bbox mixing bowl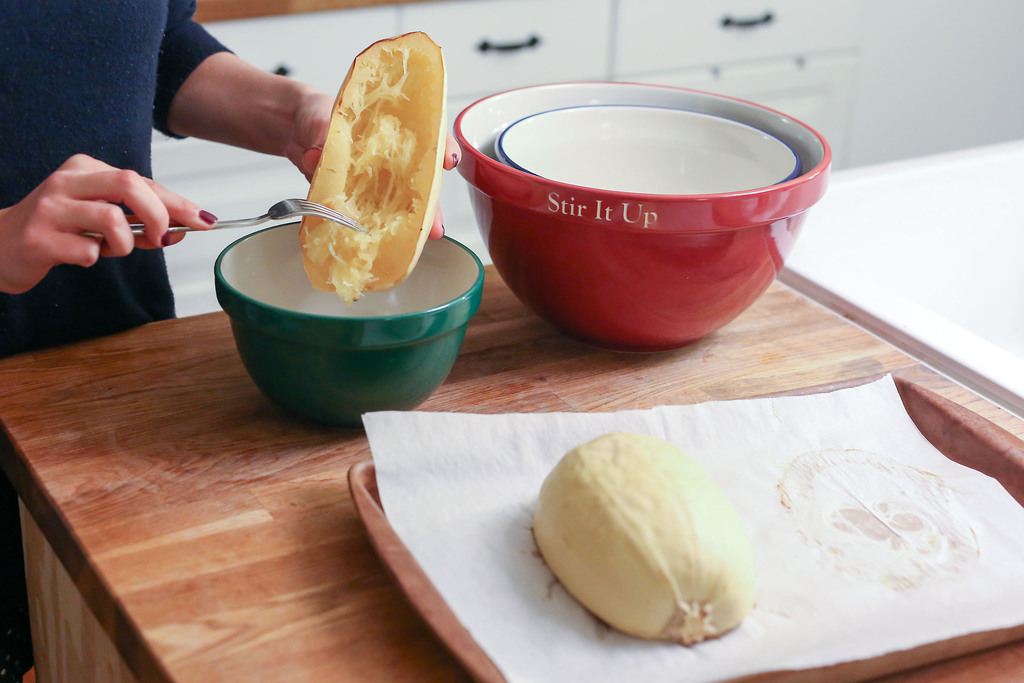
select_region(215, 220, 485, 436)
